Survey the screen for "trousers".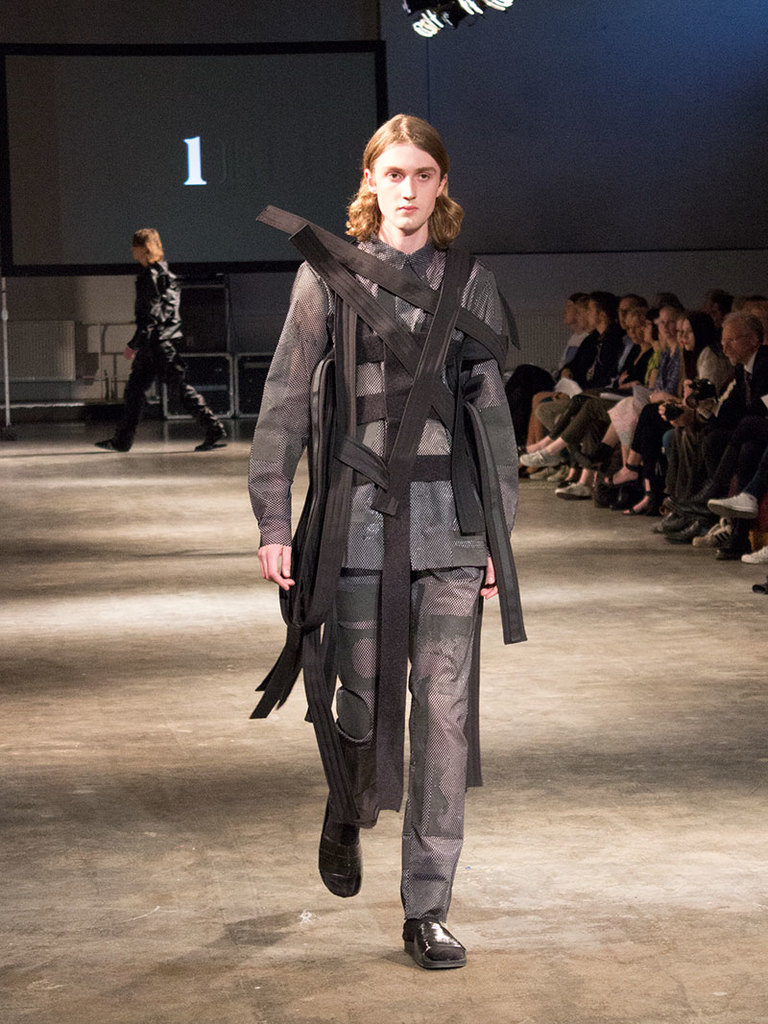
Survey found: 498,366,561,428.
